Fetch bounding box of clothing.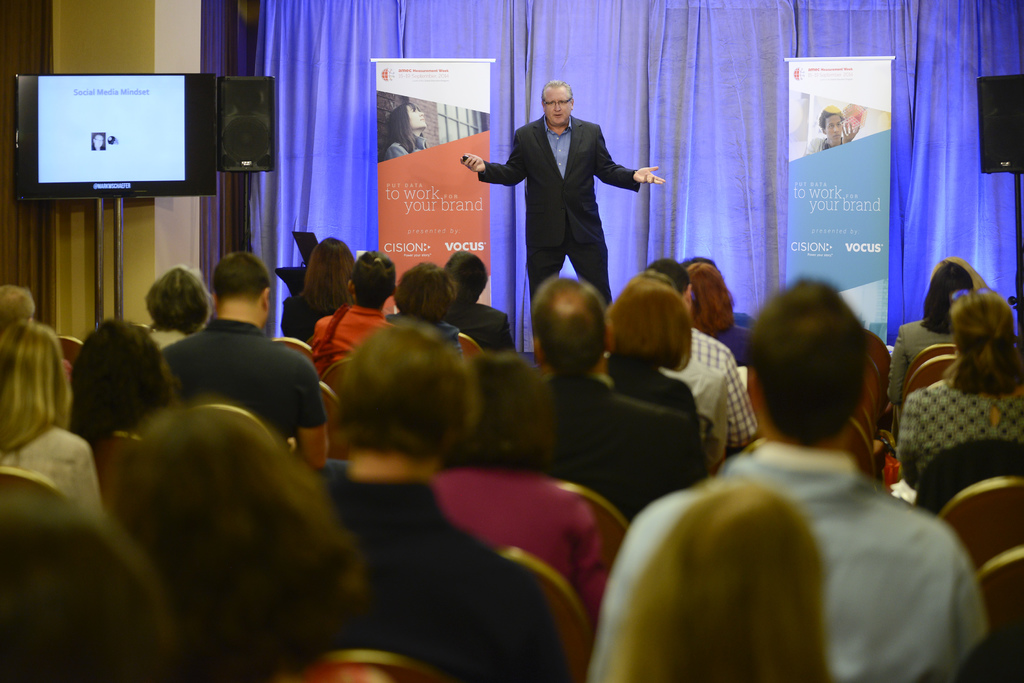
Bbox: crop(325, 477, 568, 682).
